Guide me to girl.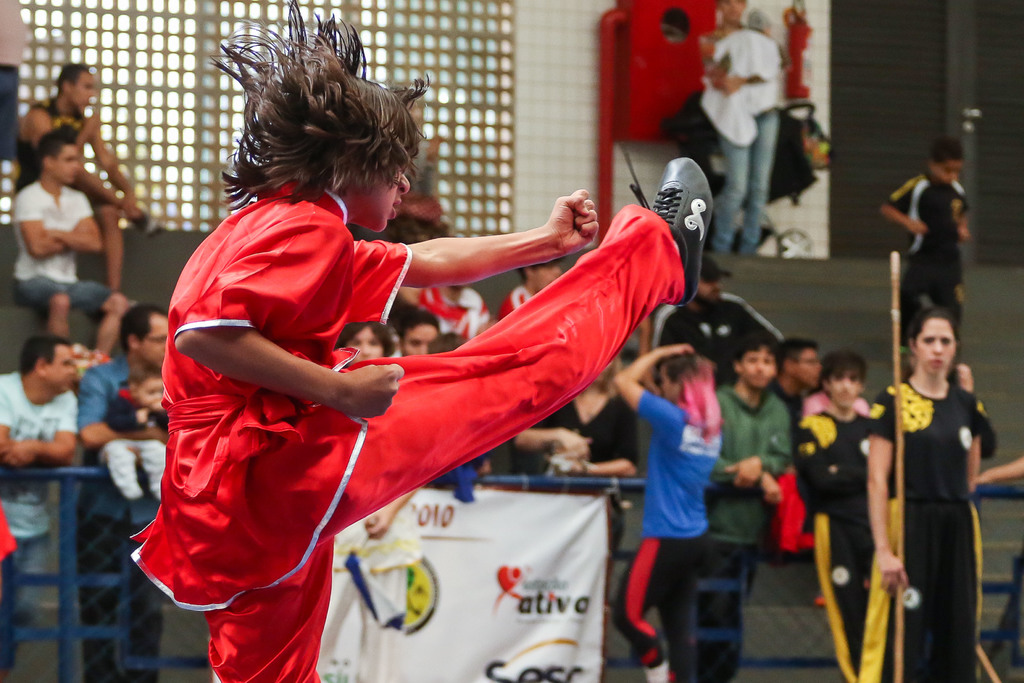
Guidance: [607, 363, 723, 682].
